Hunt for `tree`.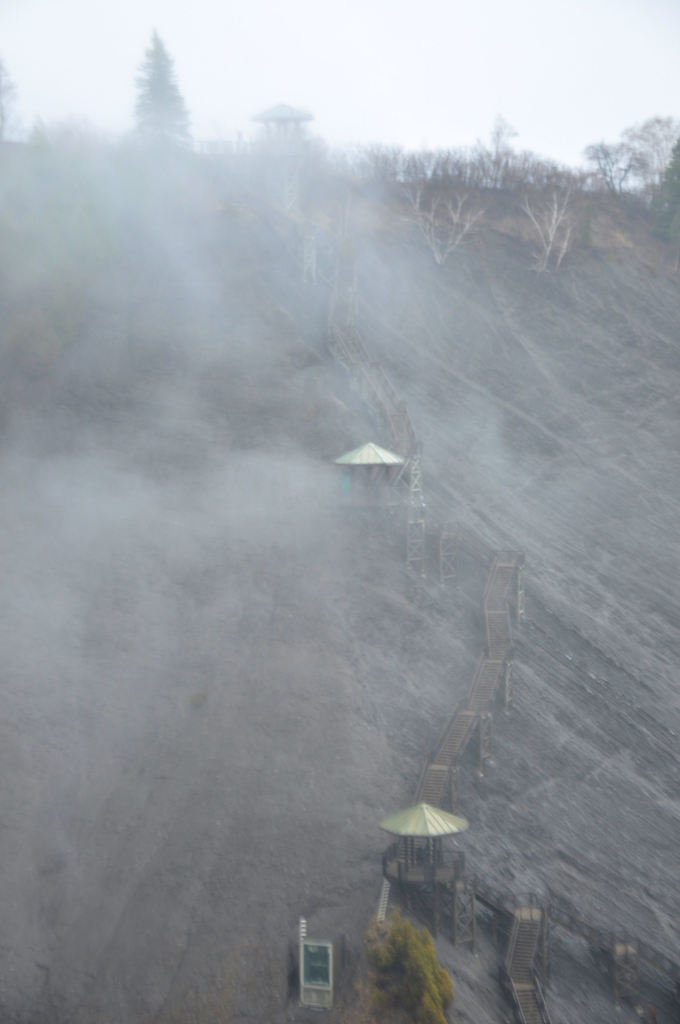
Hunted down at 133 29 194 146.
